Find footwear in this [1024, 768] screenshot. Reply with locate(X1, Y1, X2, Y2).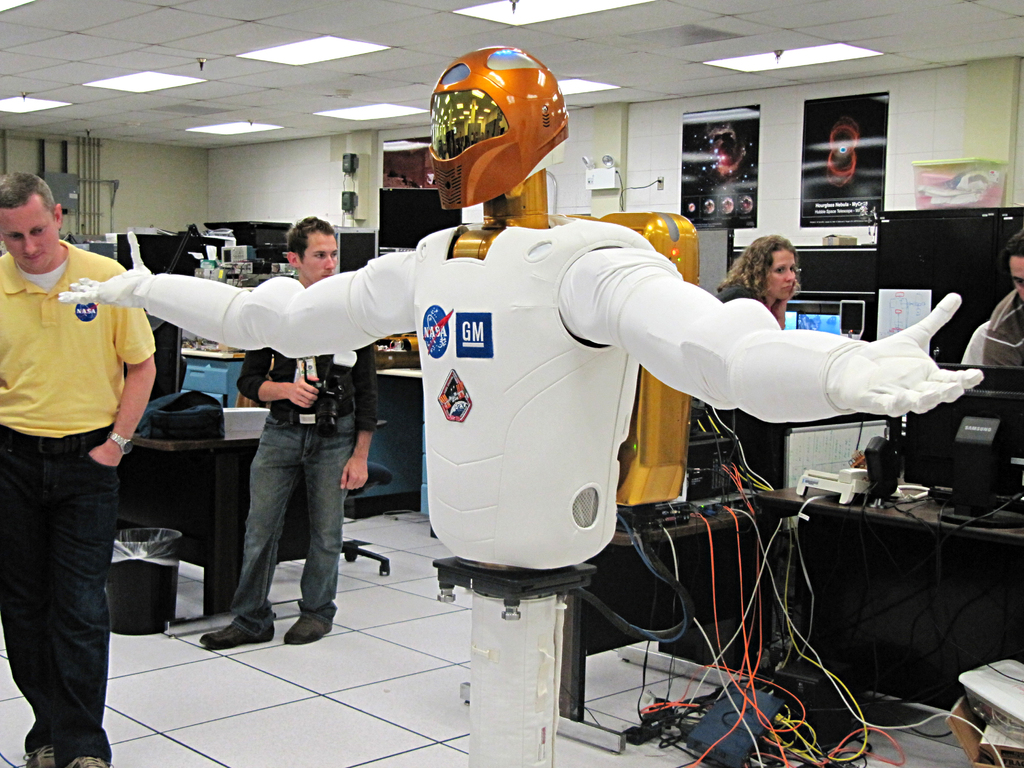
locate(21, 746, 54, 767).
